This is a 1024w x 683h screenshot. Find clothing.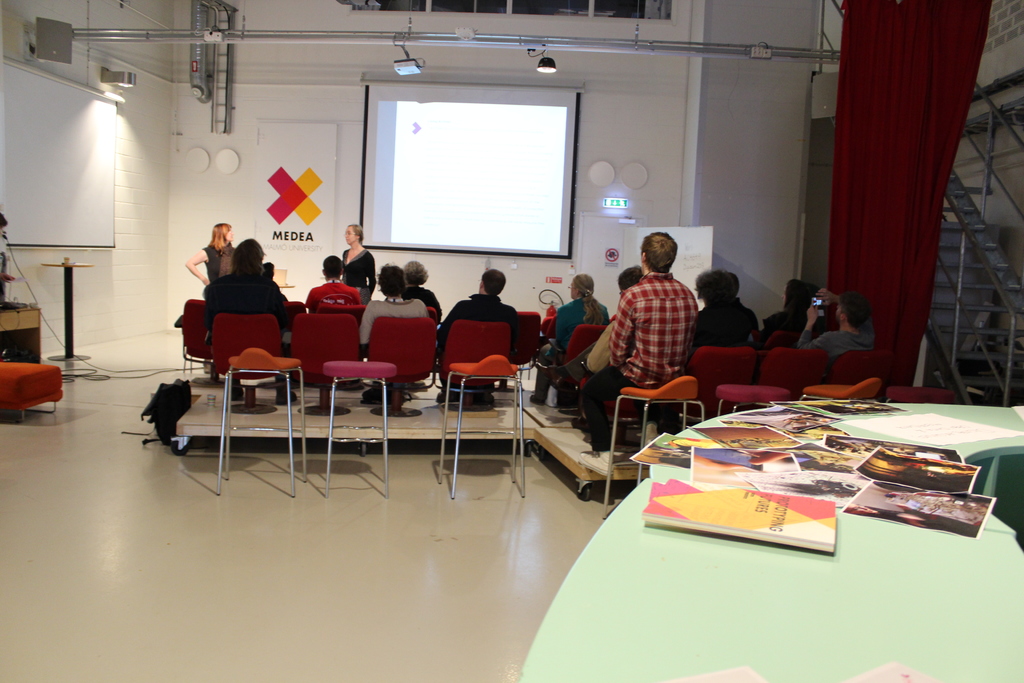
Bounding box: 204 267 287 346.
